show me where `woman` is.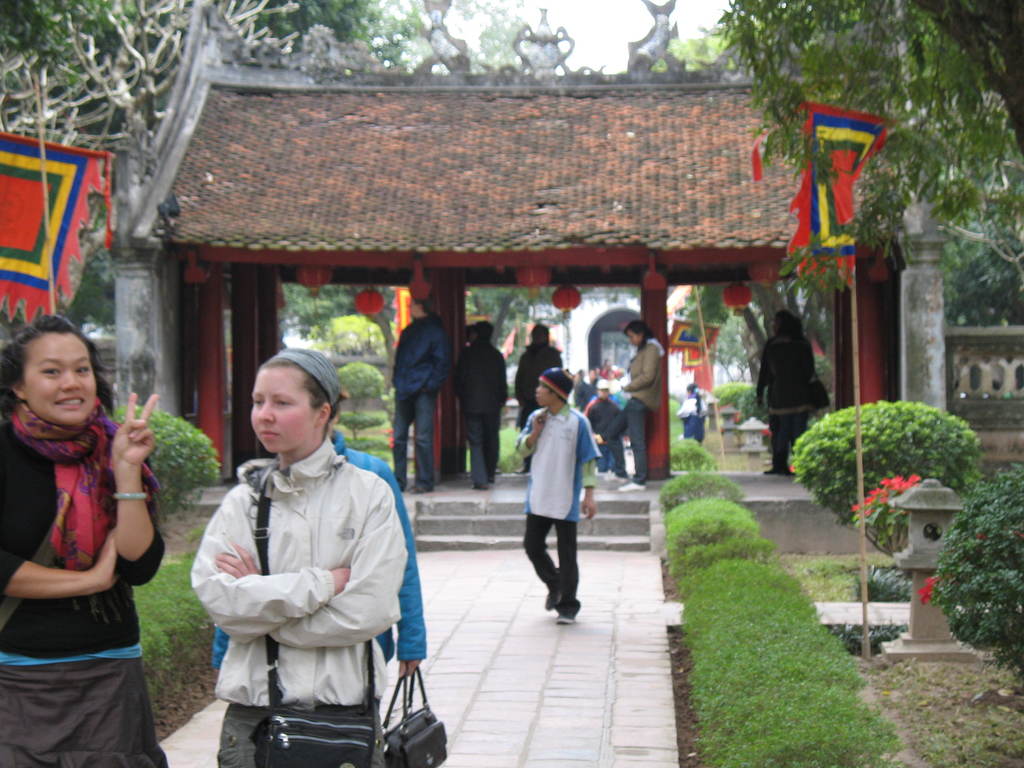
`woman` is at [left=605, top=318, right=663, bottom=490].
